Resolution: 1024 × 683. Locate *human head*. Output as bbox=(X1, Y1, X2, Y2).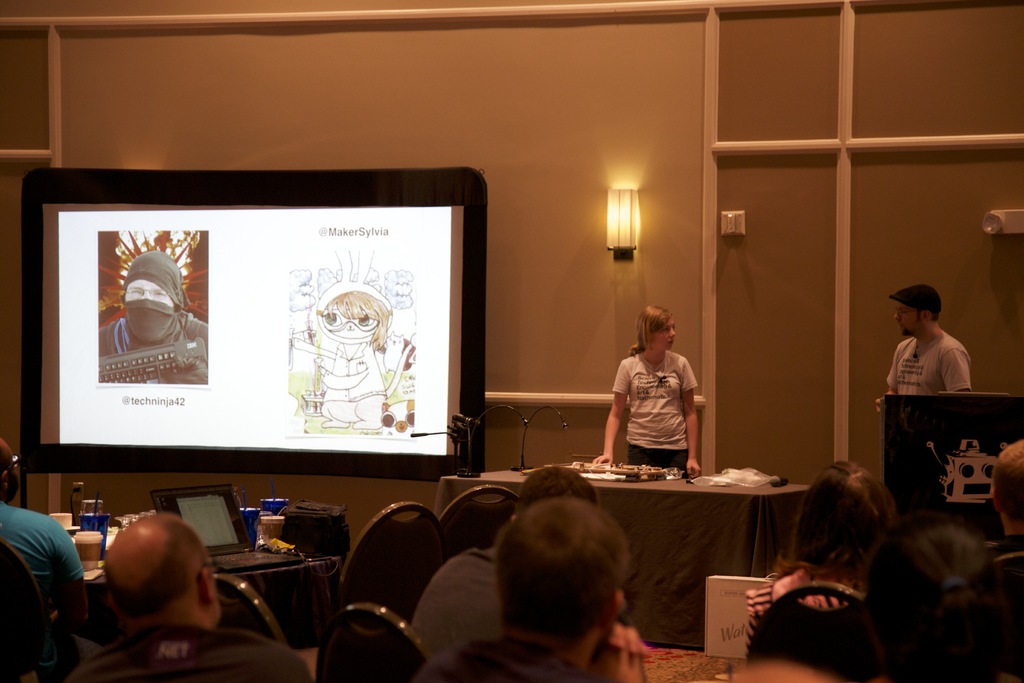
bbox=(493, 498, 632, 664).
